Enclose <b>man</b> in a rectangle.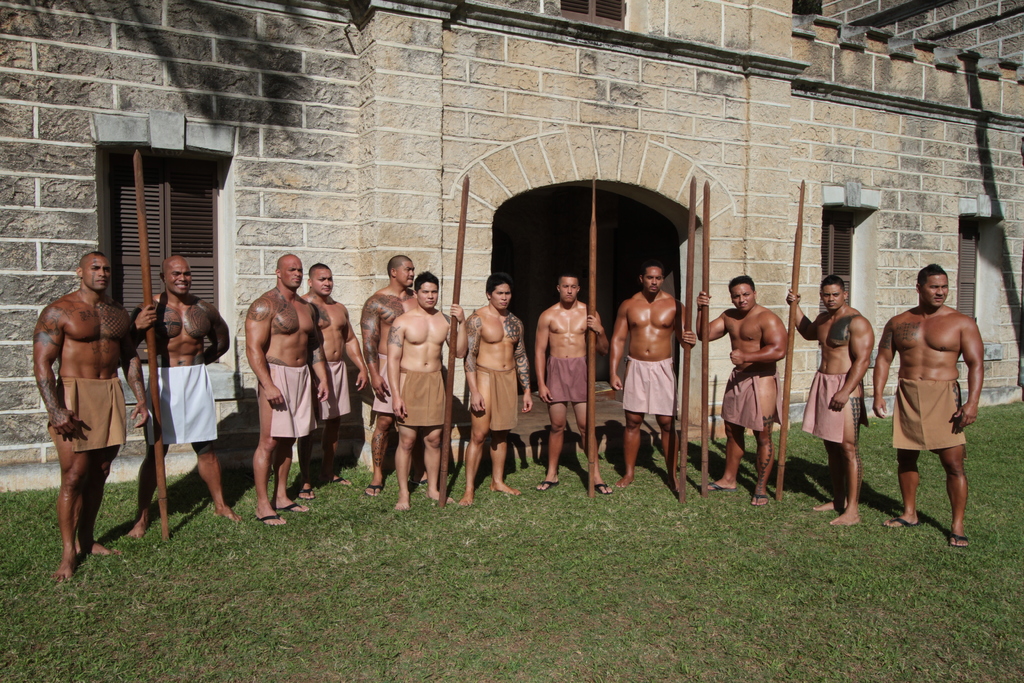
(216, 251, 339, 509).
